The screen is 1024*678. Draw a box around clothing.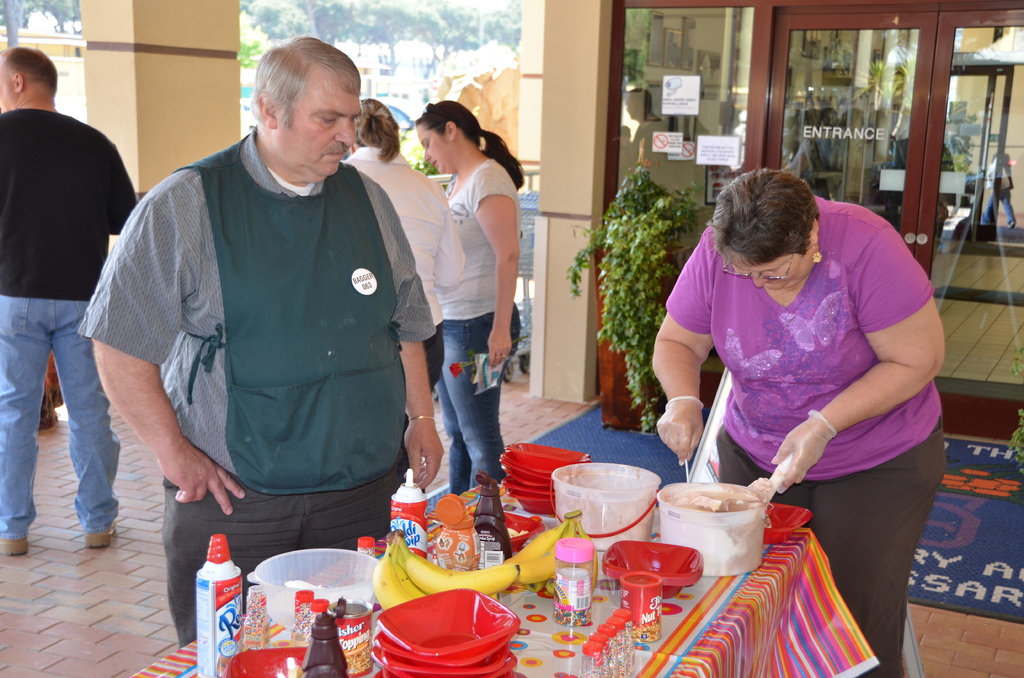
detection(0, 104, 136, 541).
